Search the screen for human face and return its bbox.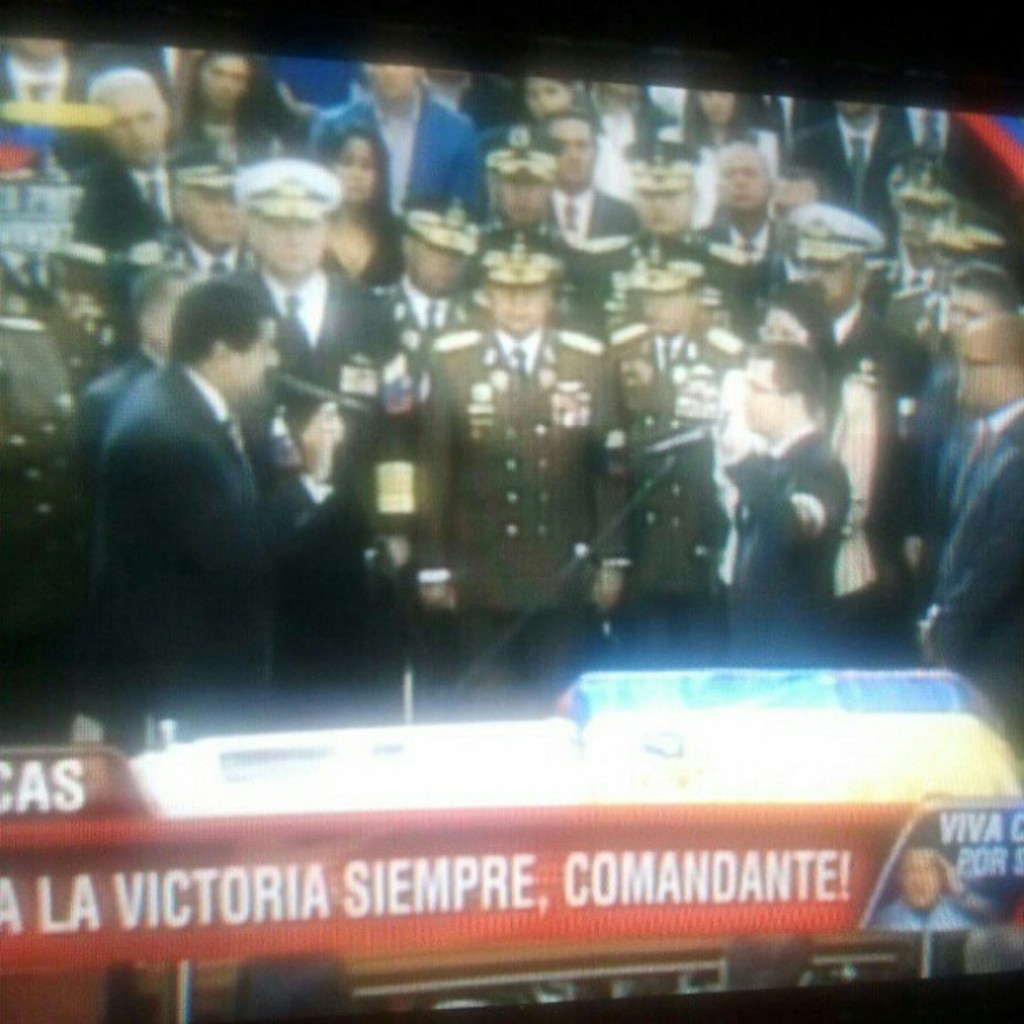
Found: bbox(100, 87, 171, 166).
